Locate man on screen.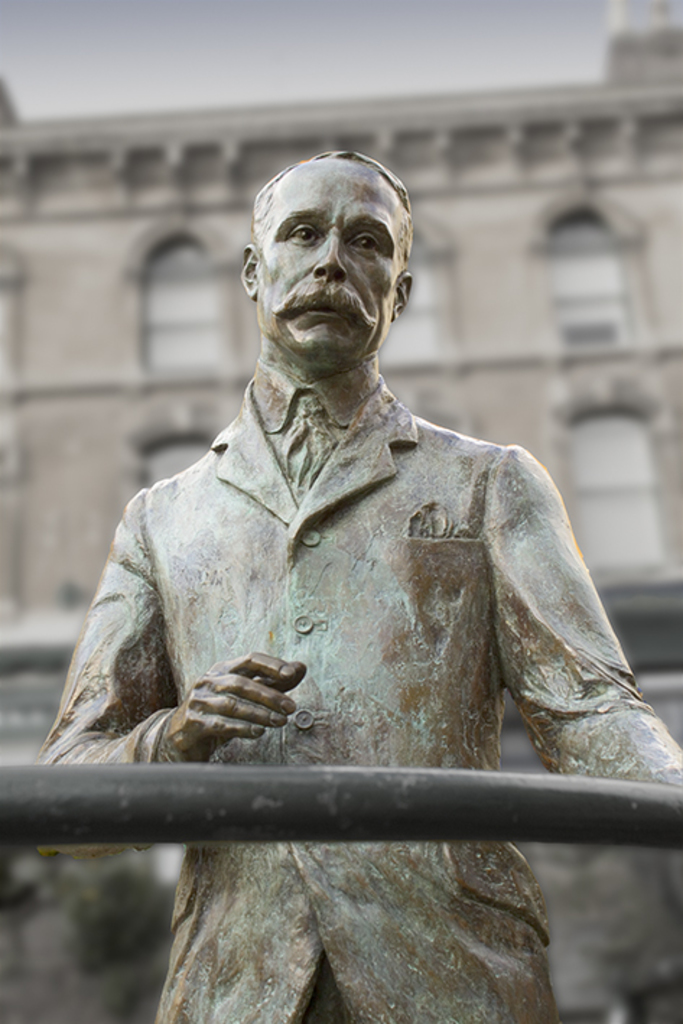
On screen at (left=35, top=146, right=682, bottom=1023).
